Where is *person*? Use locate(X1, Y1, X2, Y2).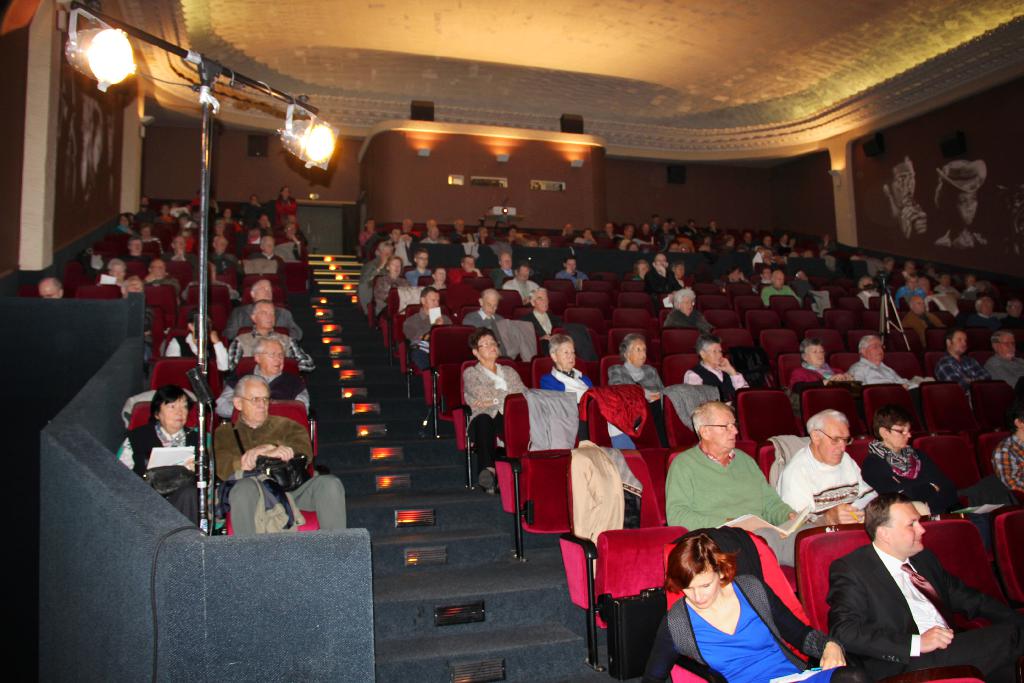
locate(218, 341, 308, 425).
